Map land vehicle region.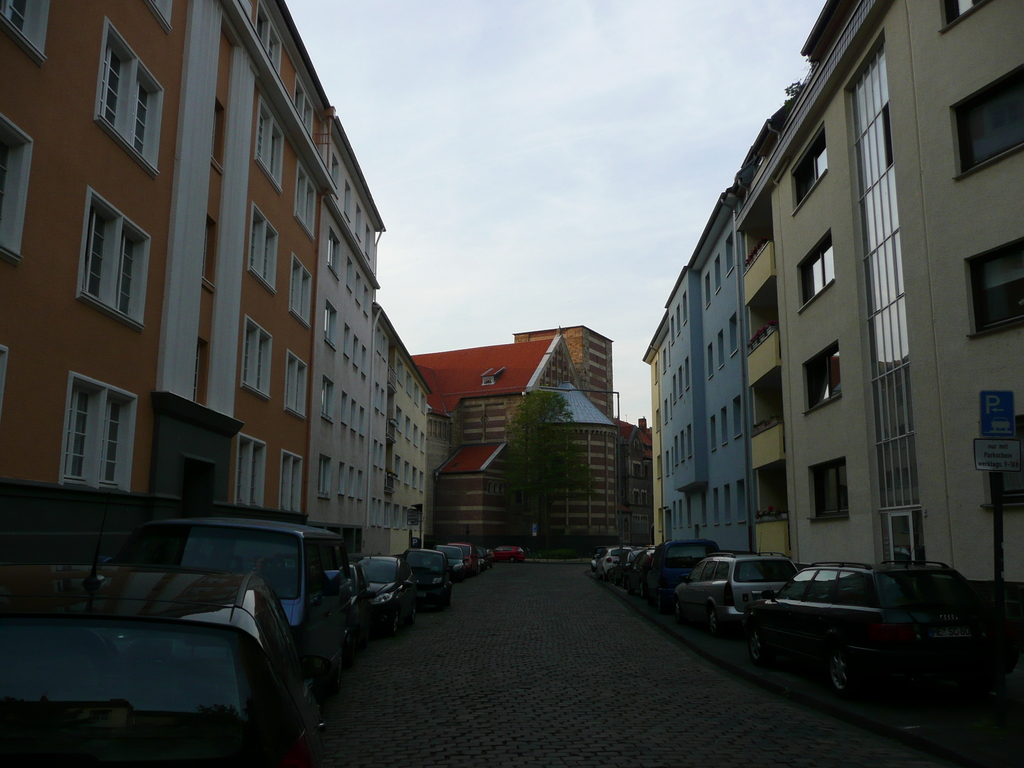
Mapped to (left=456, top=540, right=477, bottom=577).
